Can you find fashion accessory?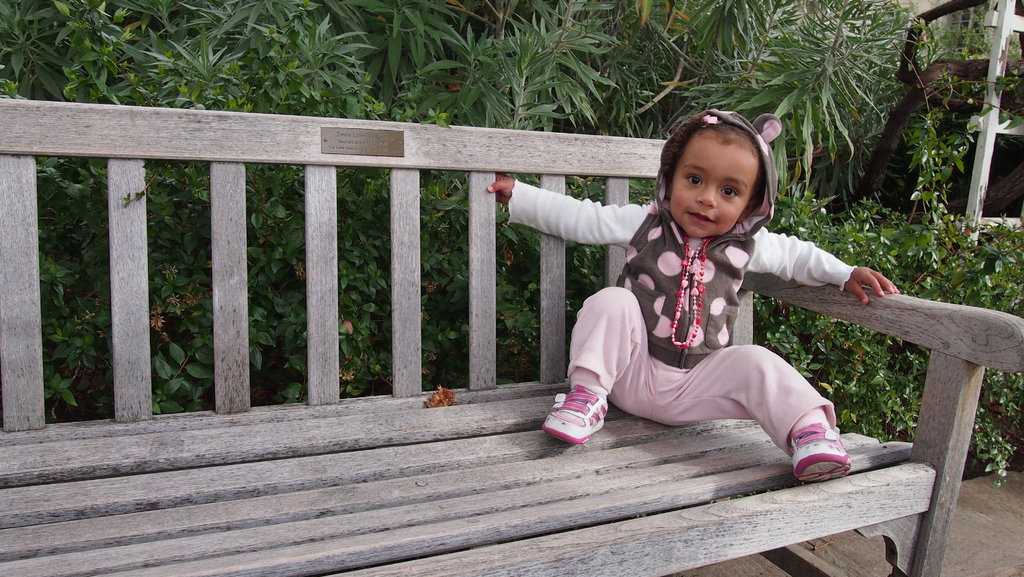
Yes, bounding box: detection(536, 382, 613, 448).
